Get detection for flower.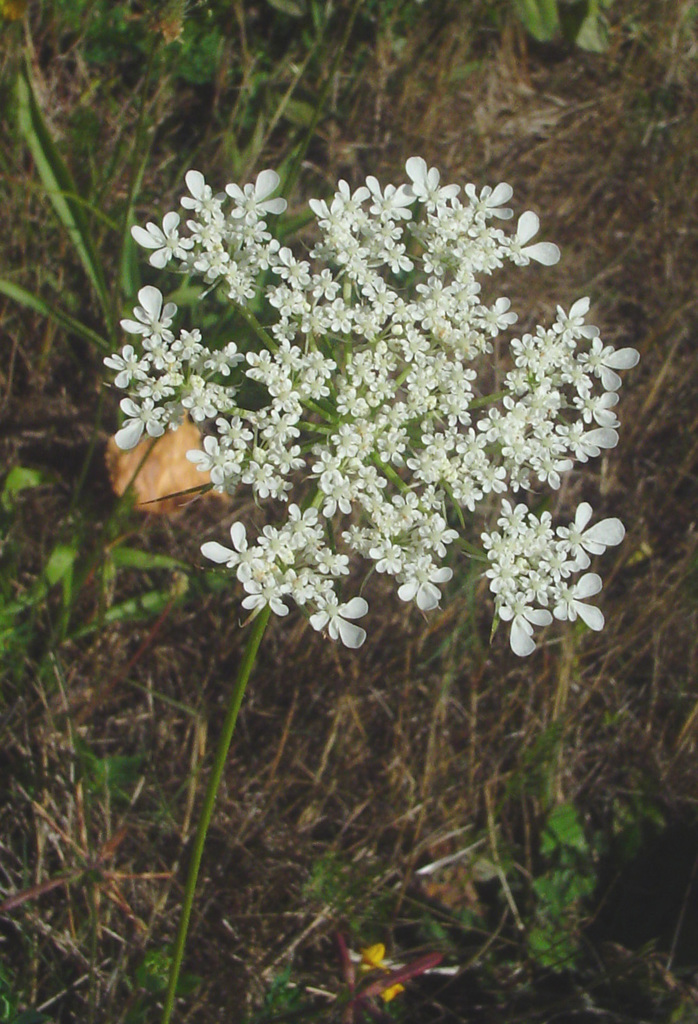
Detection: x1=313, y1=583, x2=376, y2=638.
